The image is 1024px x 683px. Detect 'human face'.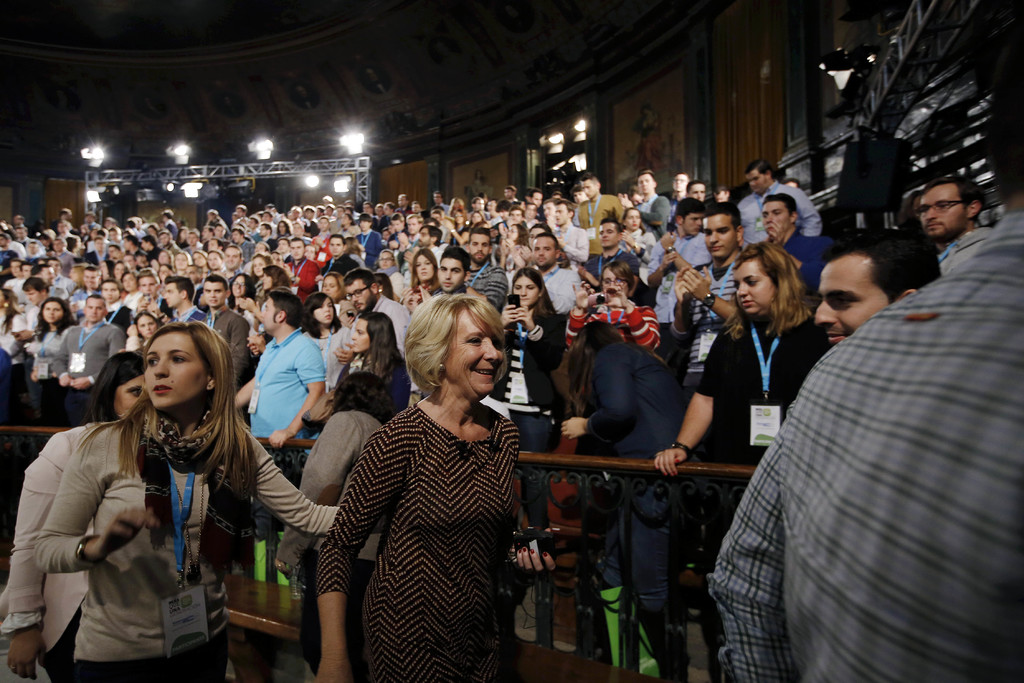
Detection: crop(437, 259, 463, 290).
